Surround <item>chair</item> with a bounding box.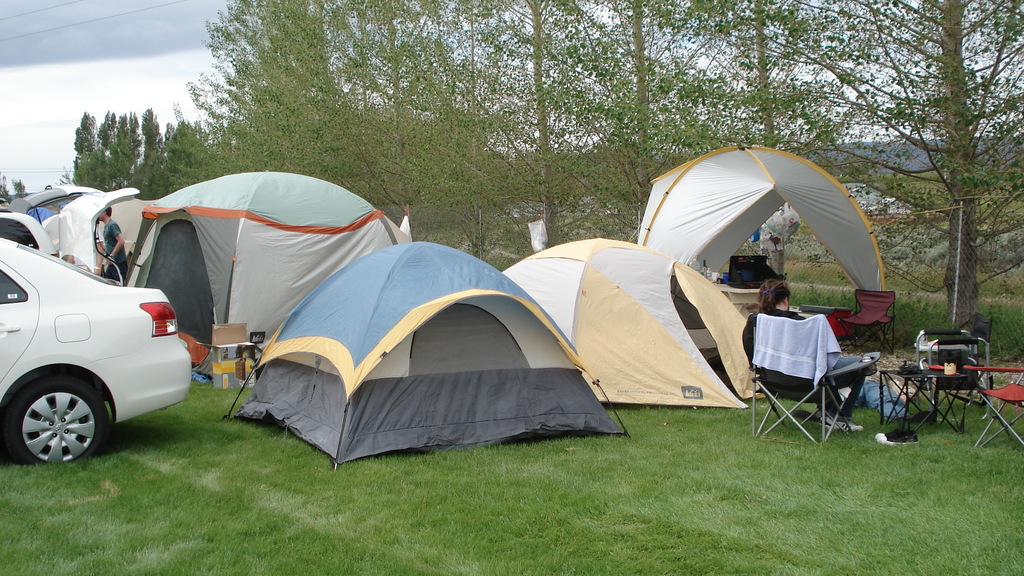
x1=750 y1=301 x2=869 y2=447.
